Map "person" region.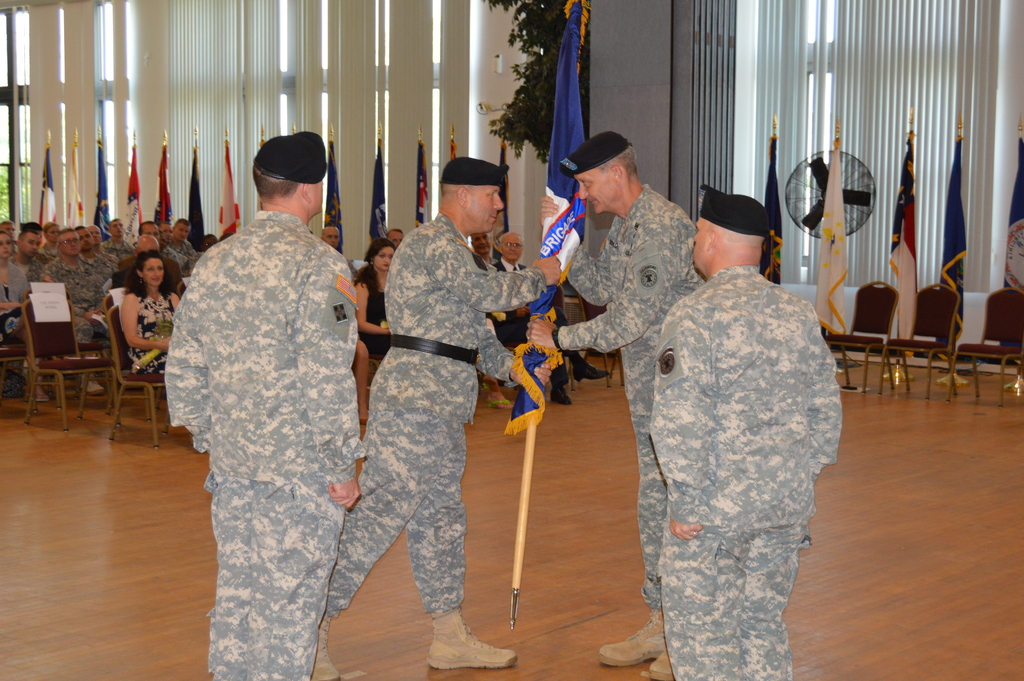
Mapped to select_region(312, 154, 561, 680).
